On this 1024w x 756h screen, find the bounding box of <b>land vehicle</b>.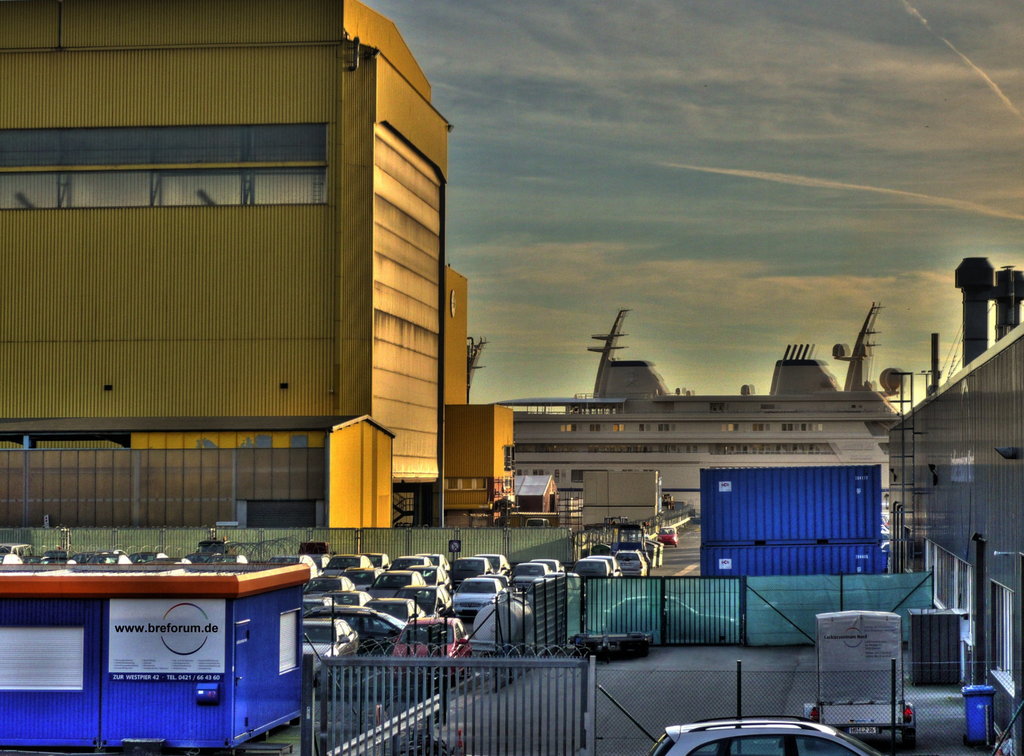
Bounding box: bbox(616, 547, 648, 579).
